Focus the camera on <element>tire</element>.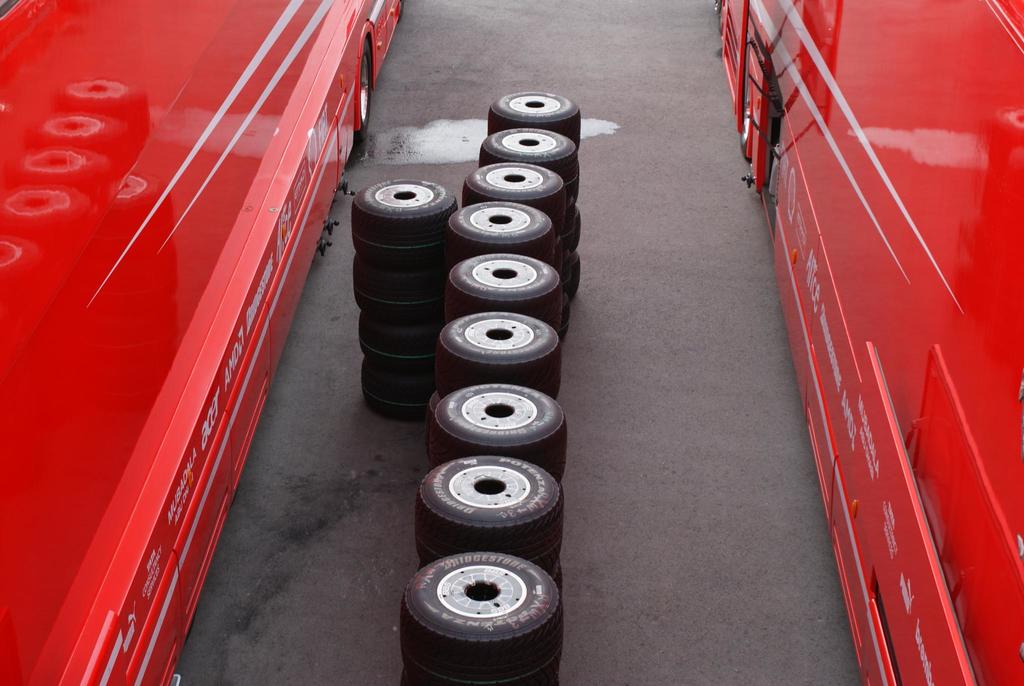
Focus region: <region>431, 380, 568, 479</region>.
